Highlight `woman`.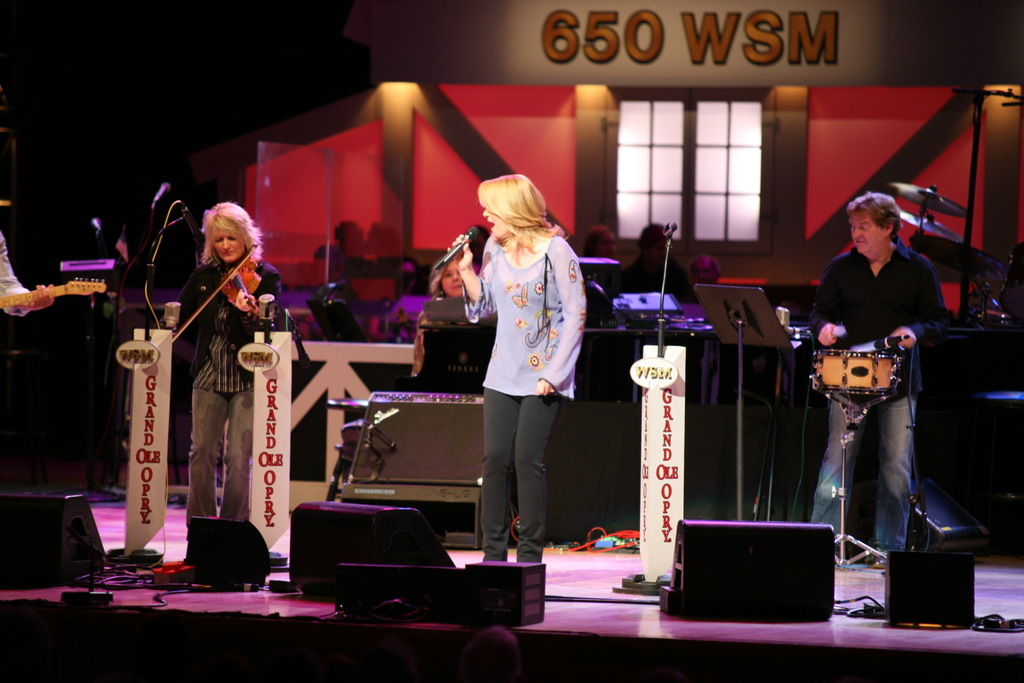
Highlighted region: <region>454, 171, 595, 585</region>.
